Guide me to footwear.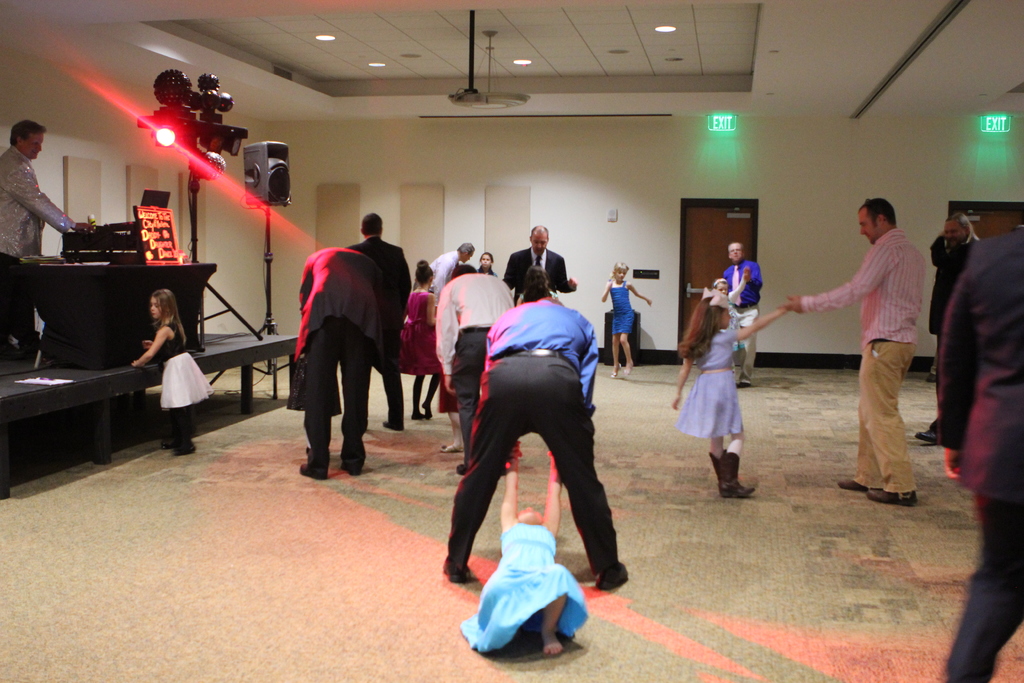
Guidance: Rect(378, 409, 412, 436).
